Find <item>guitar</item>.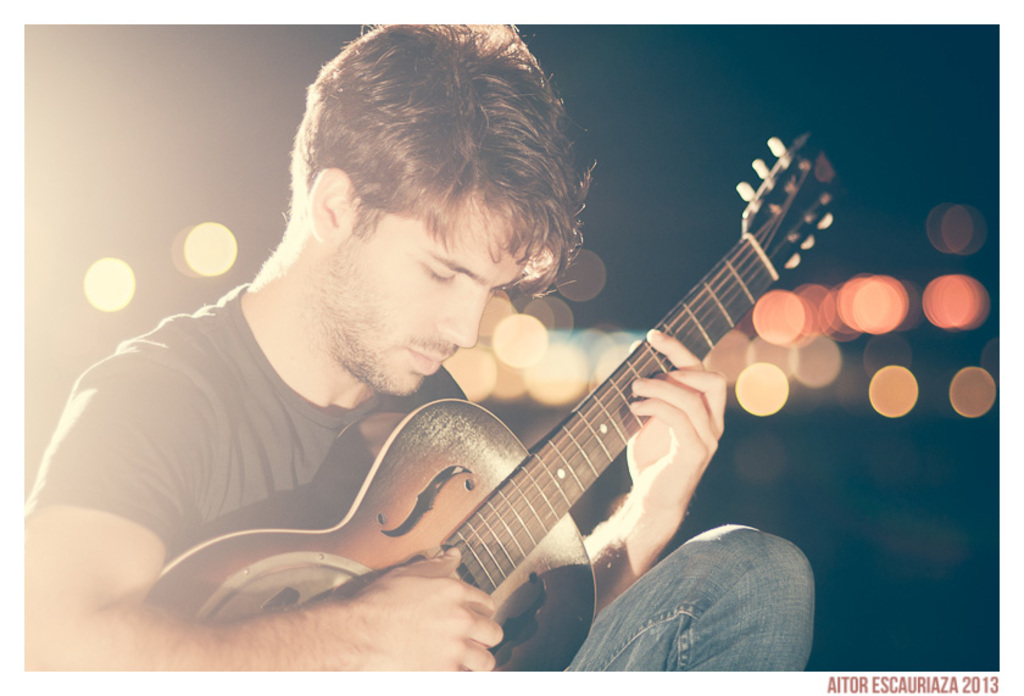
bbox=[134, 129, 846, 673].
